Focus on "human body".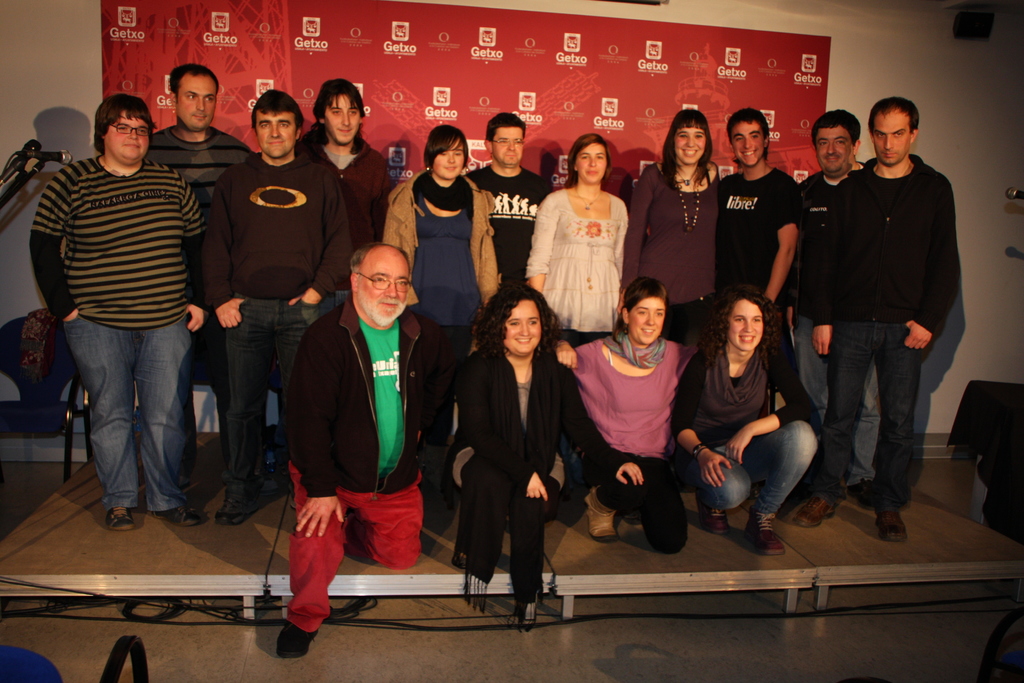
Focused at region(381, 129, 501, 491).
